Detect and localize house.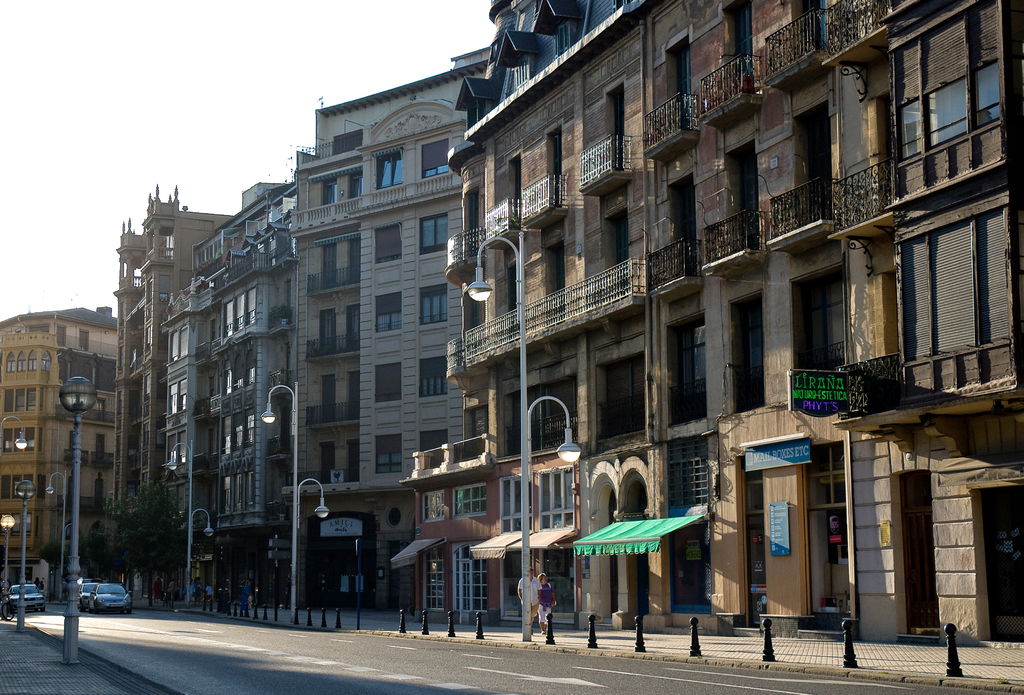
Localized at {"left": 283, "top": 43, "right": 495, "bottom": 623}.
